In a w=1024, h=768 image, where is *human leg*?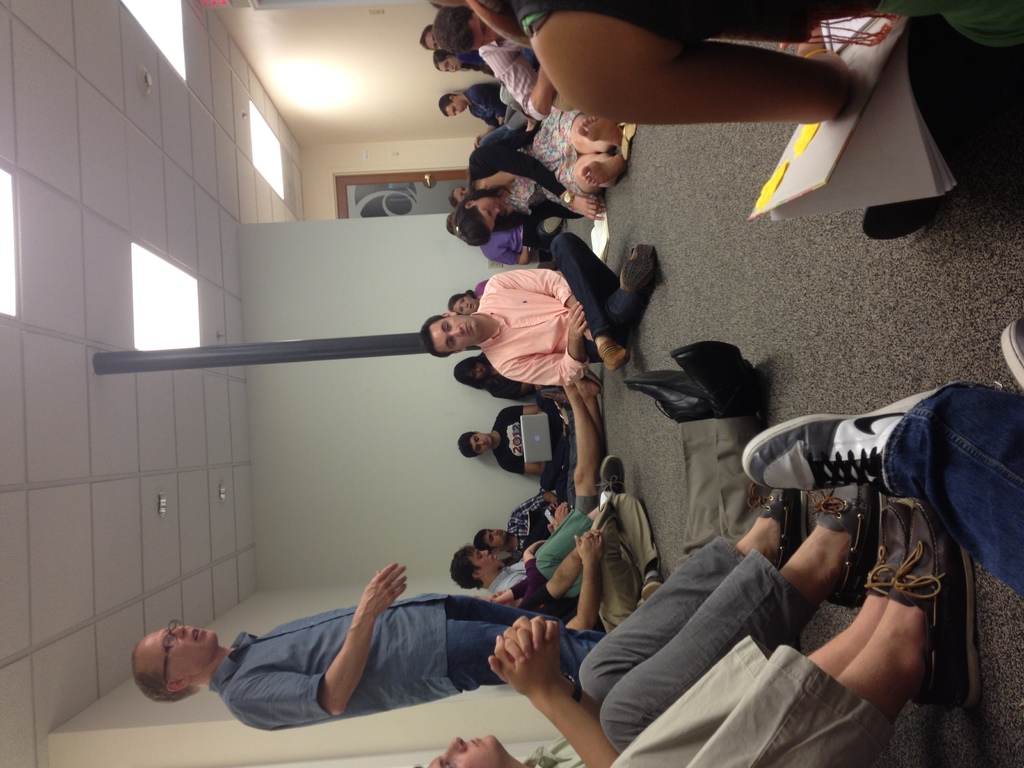
bbox=[666, 344, 764, 541].
